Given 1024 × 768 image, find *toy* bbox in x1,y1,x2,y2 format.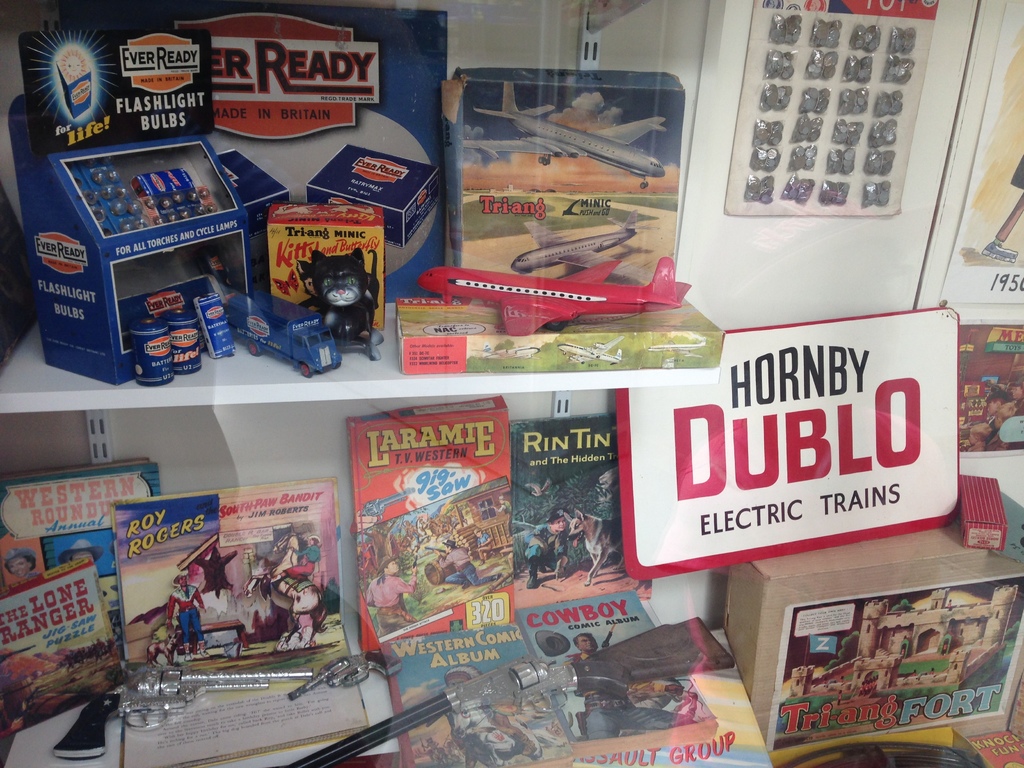
501,212,646,284.
